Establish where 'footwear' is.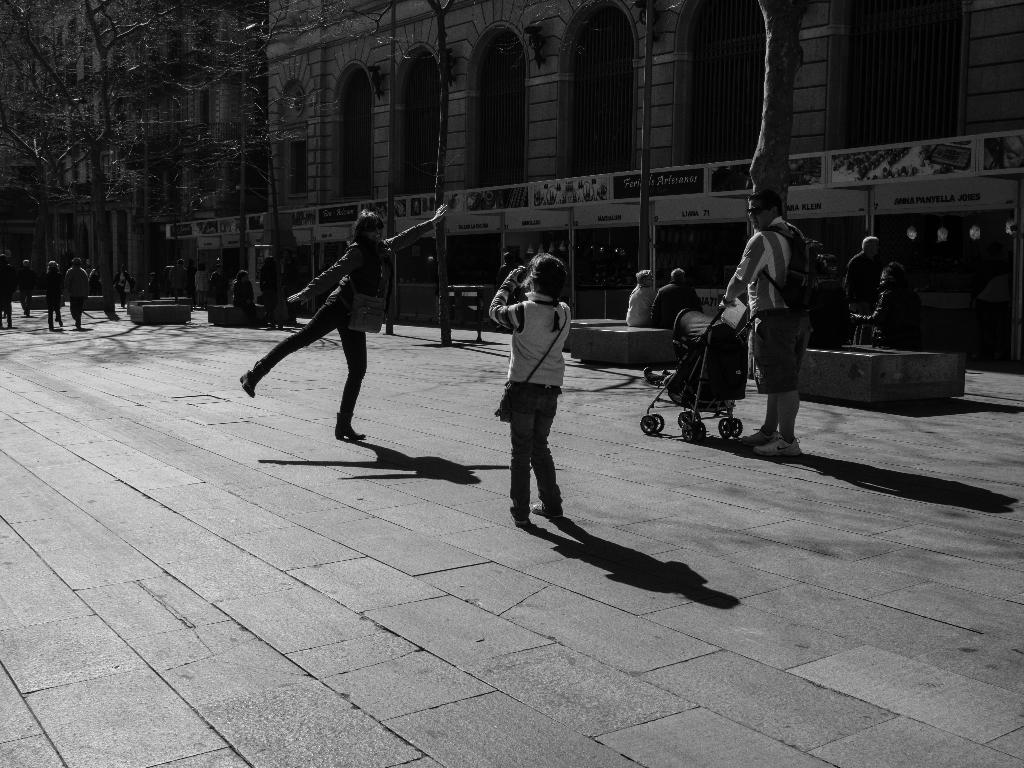
Established at <region>751, 440, 801, 455</region>.
